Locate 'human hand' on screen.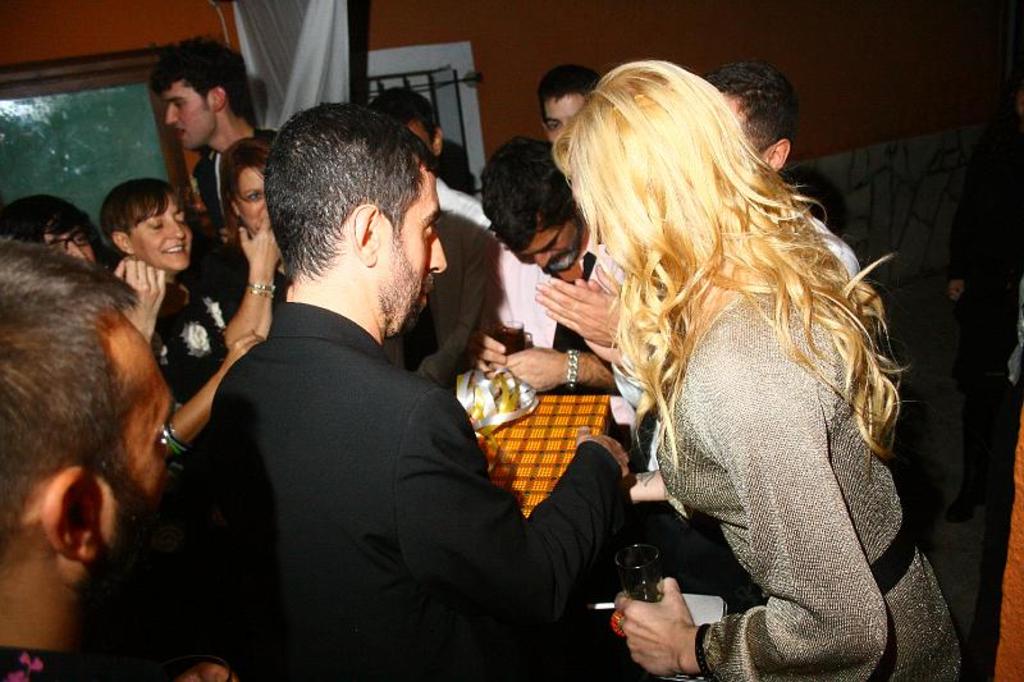
On screen at pyautogui.locateOnScreen(173, 660, 237, 681).
